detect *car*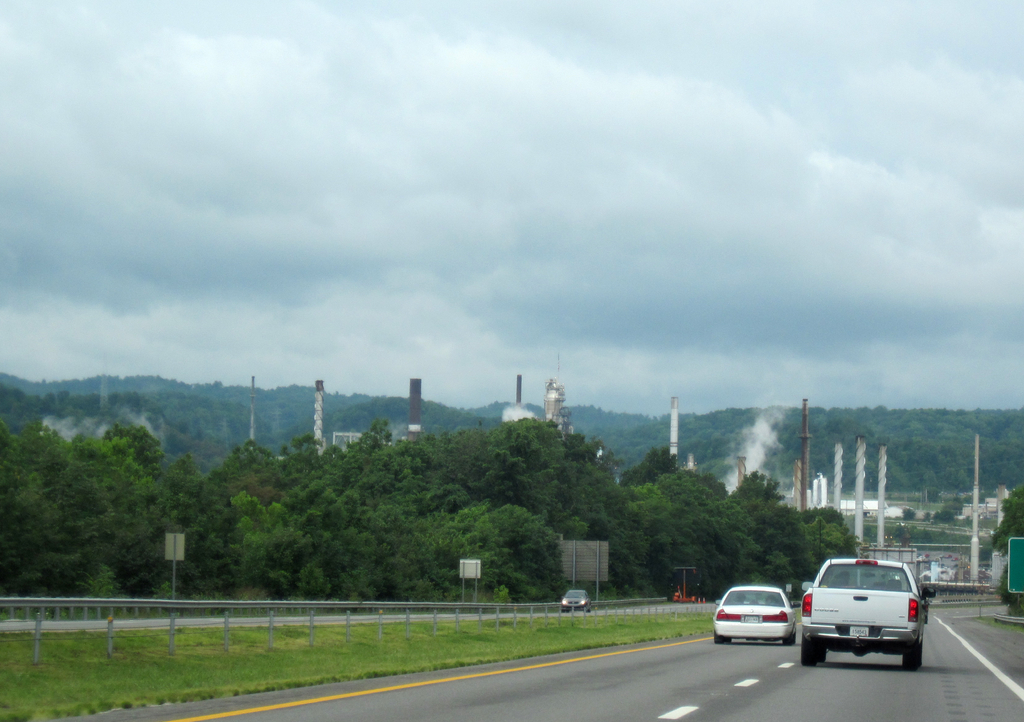
BBox(796, 541, 936, 672)
